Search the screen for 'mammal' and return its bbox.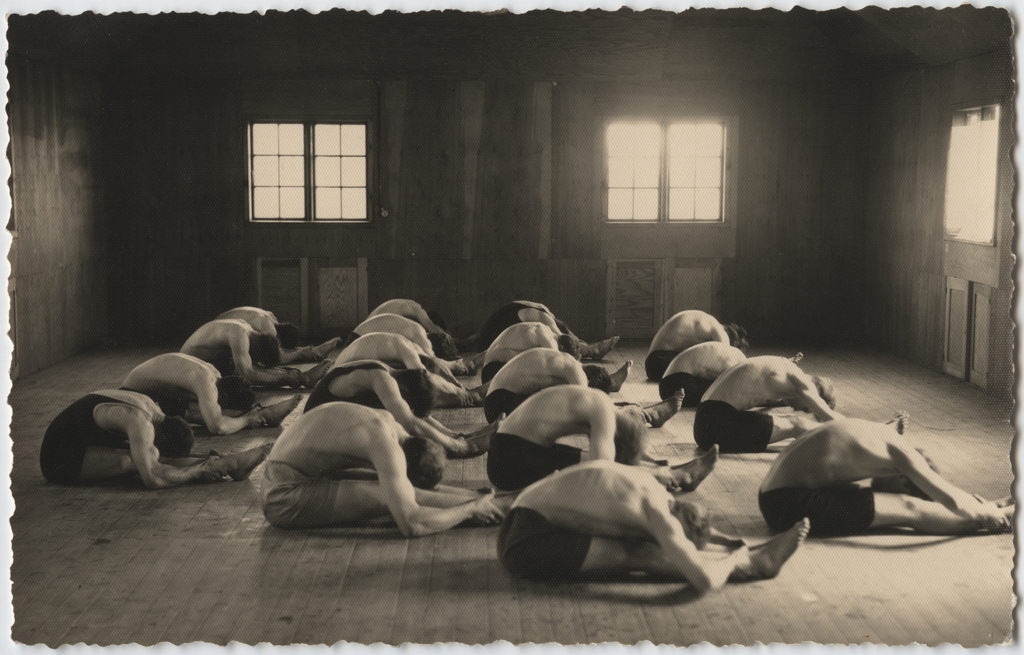
Found: select_region(480, 346, 689, 428).
